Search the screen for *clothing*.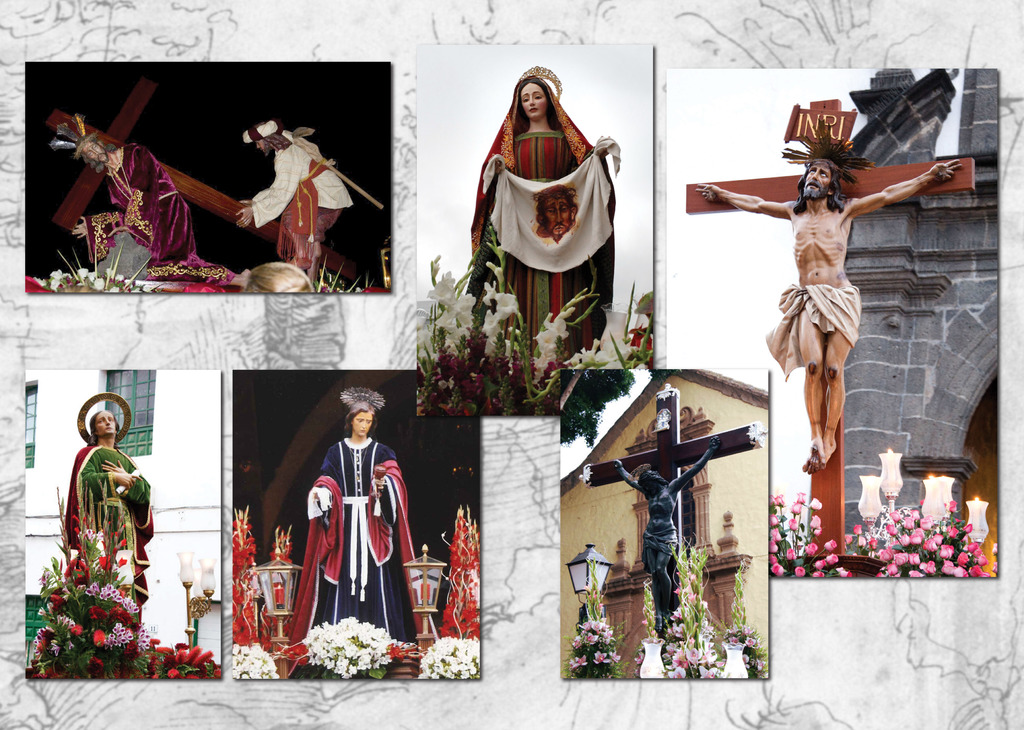
Found at (77,144,231,283).
